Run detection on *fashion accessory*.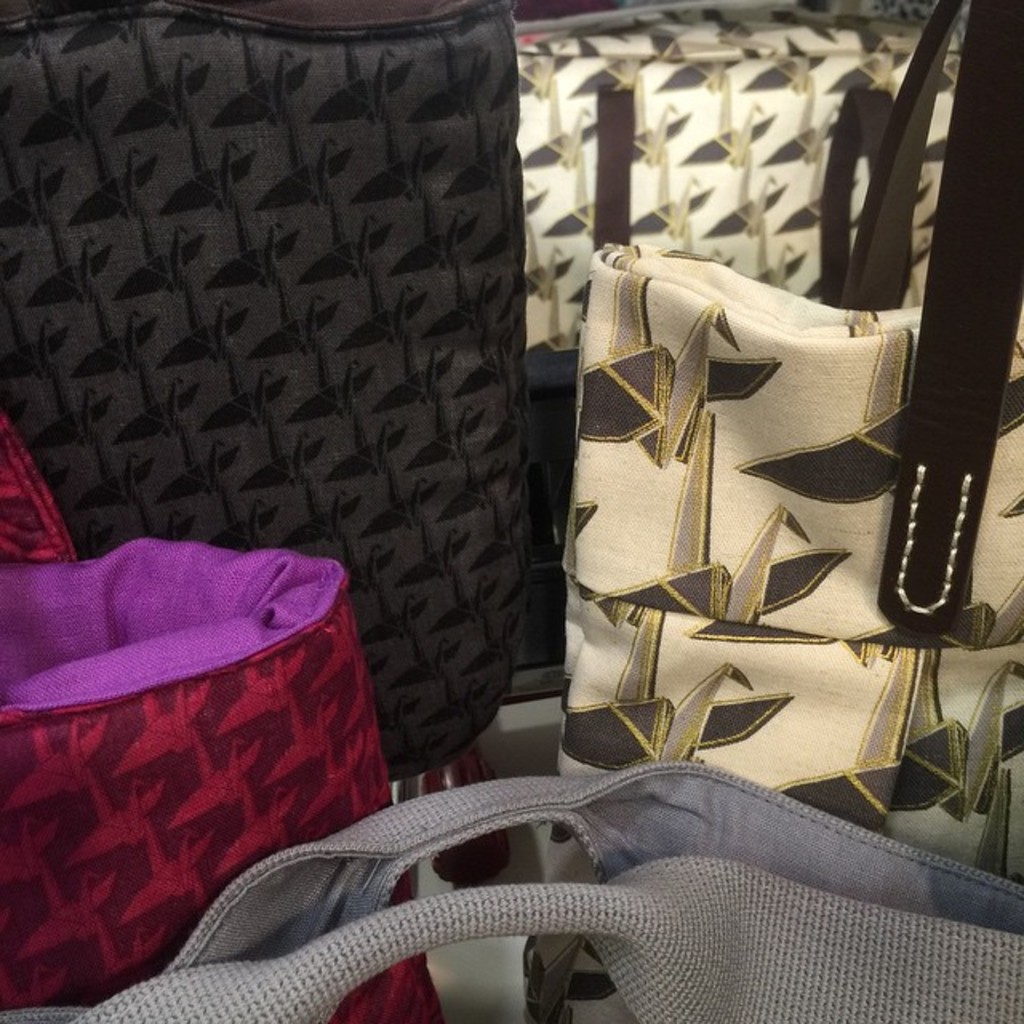
Result: [left=0, top=416, right=443, bottom=1021].
